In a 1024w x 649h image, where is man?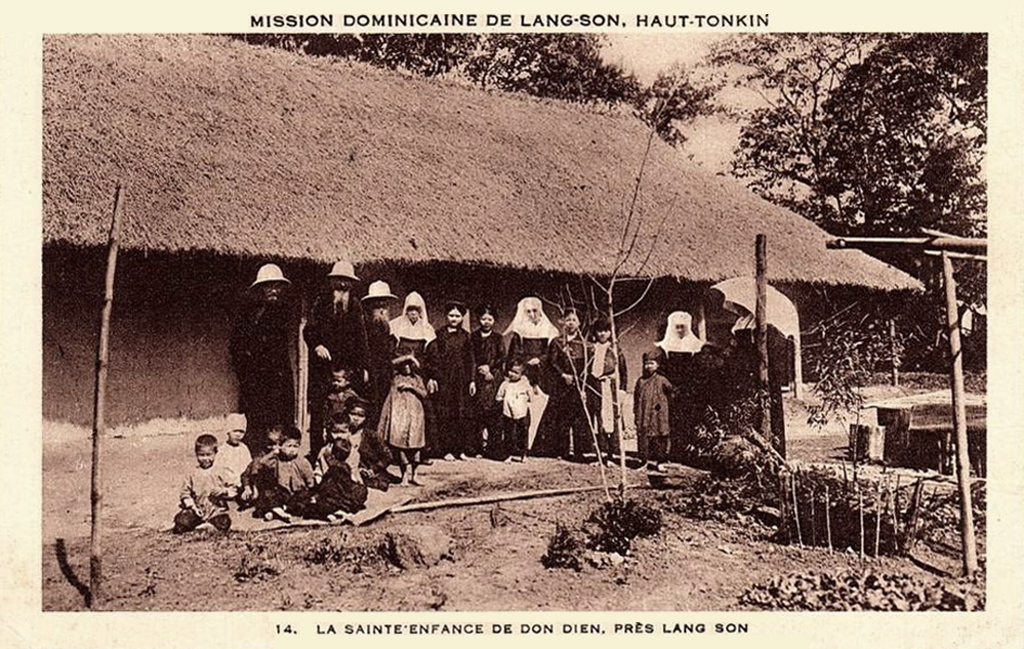
select_region(717, 292, 784, 437).
